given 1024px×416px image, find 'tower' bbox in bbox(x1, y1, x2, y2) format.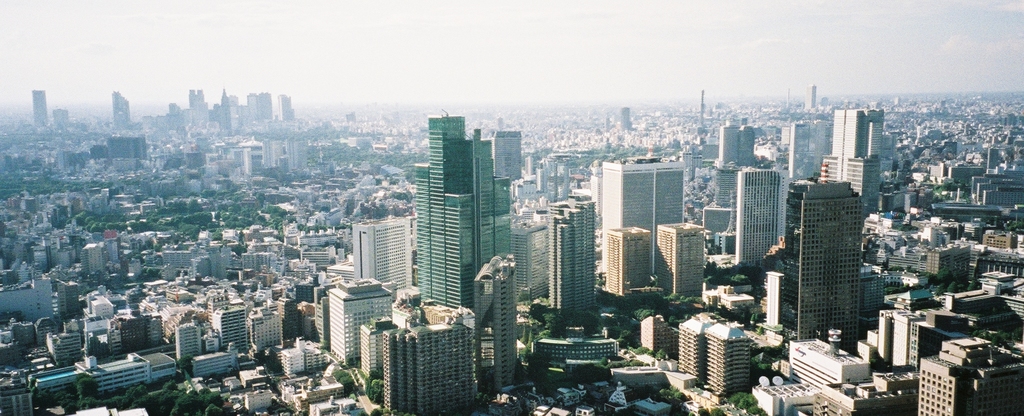
bbox(35, 84, 51, 128).
